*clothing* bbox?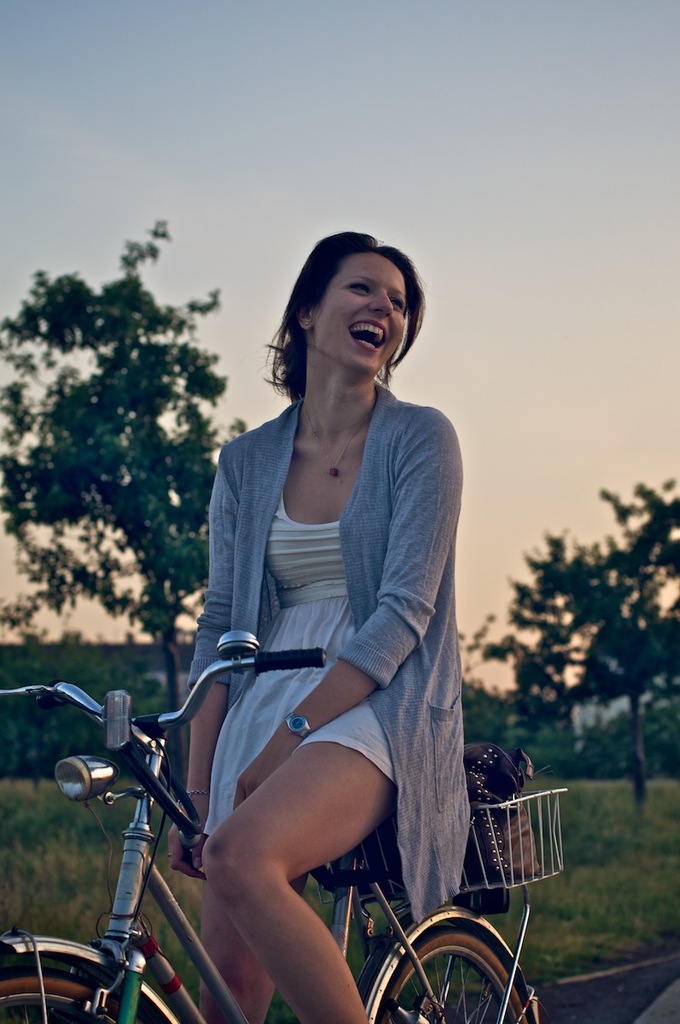
crop(185, 380, 467, 923)
